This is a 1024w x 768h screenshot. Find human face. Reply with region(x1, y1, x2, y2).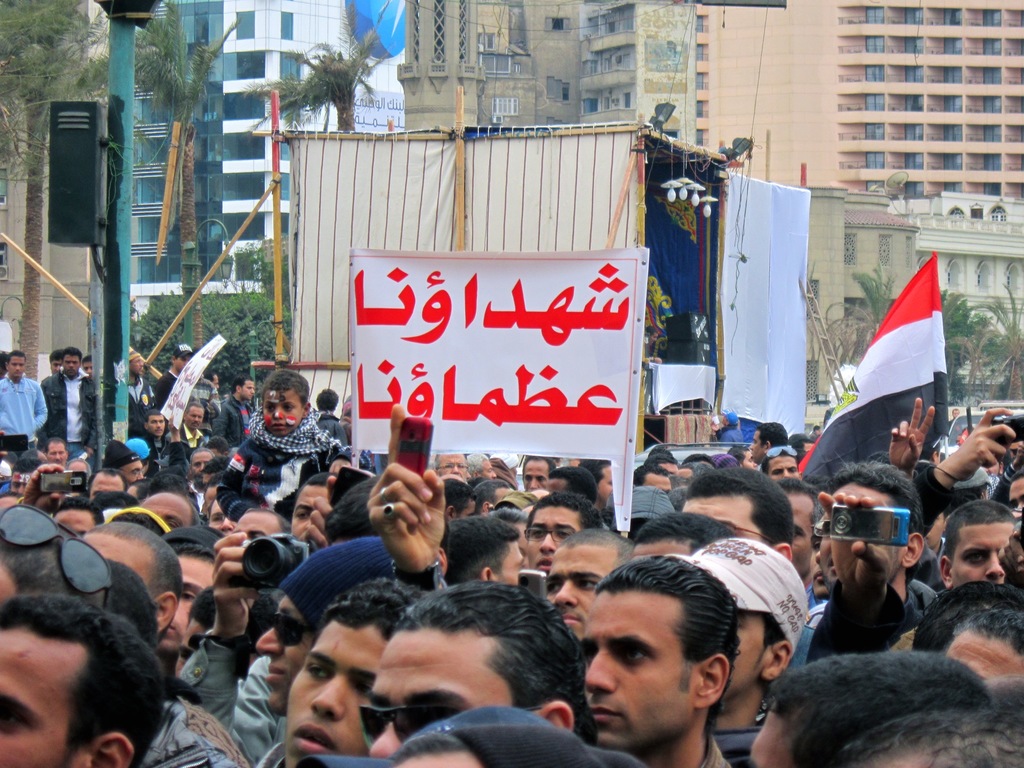
region(810, 532, 828, 601).
